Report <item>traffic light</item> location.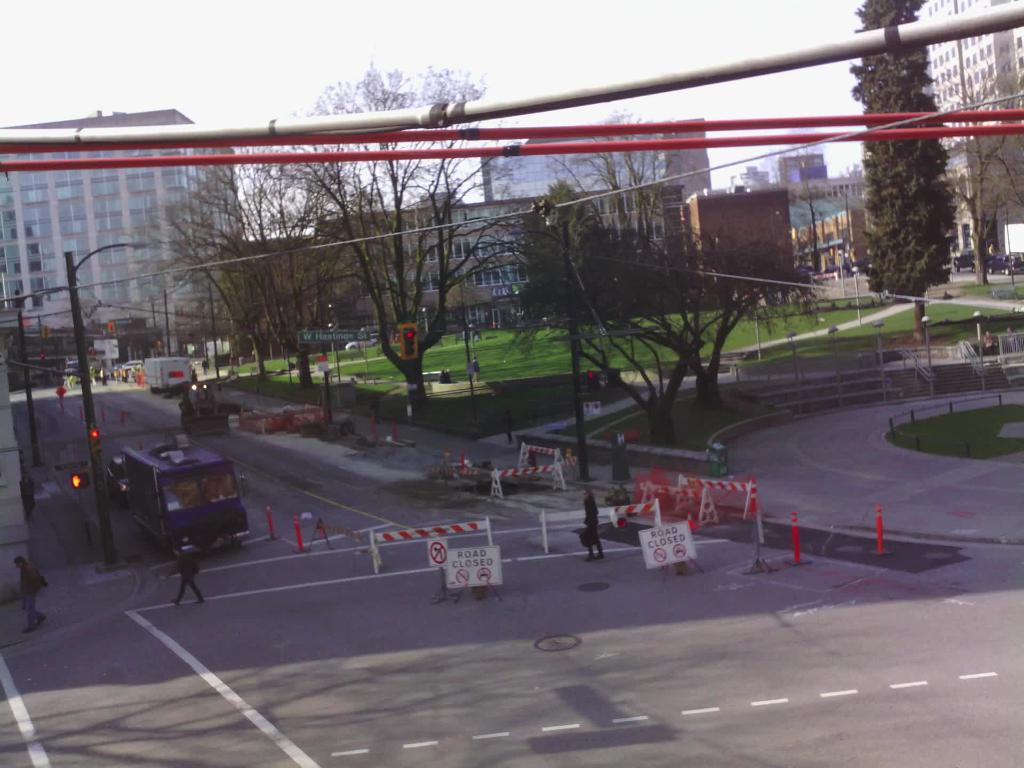
Report: {"left": 587, "top": 371, "right": 595, "bottom": 392}.
